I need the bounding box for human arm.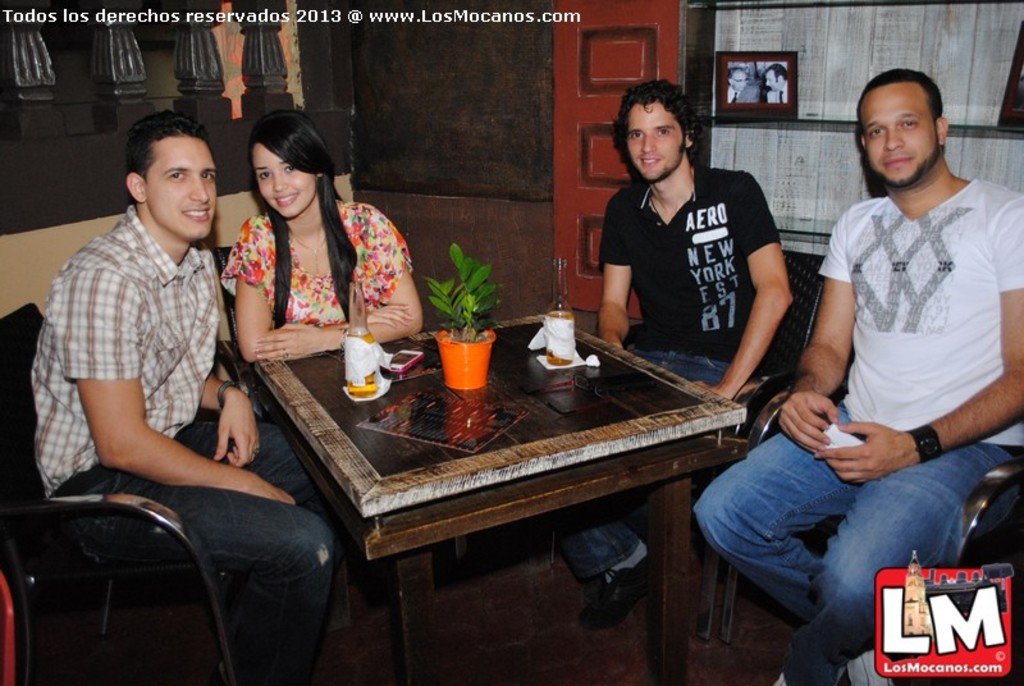
Here it is: <bbox>234, 223, 417, 363</bbox>.
